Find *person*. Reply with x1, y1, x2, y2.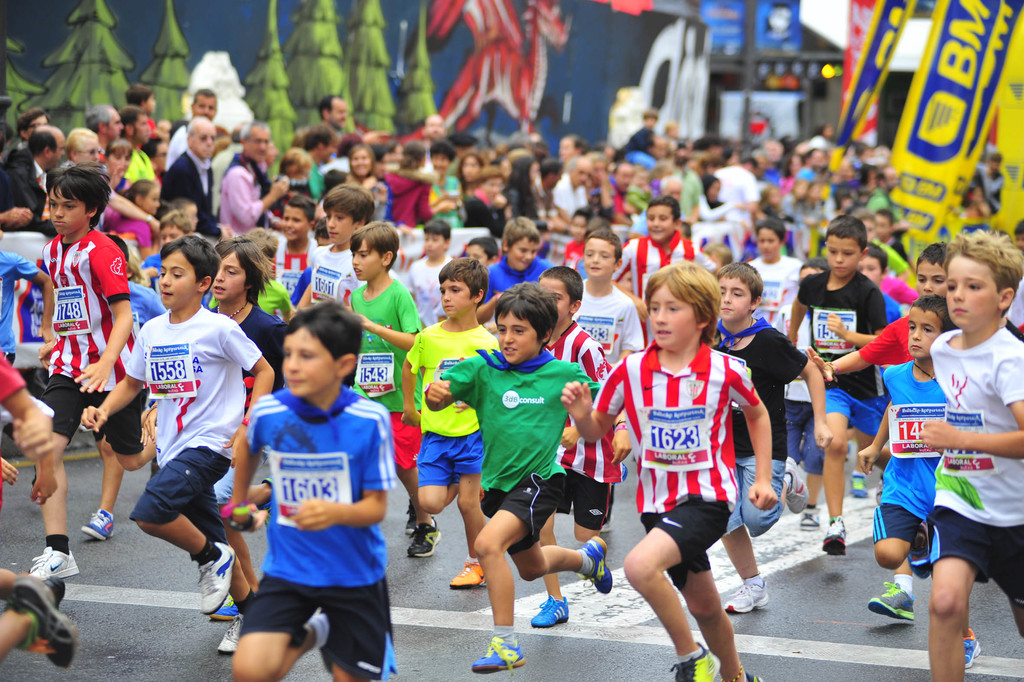
209, 118, 250, 220.
